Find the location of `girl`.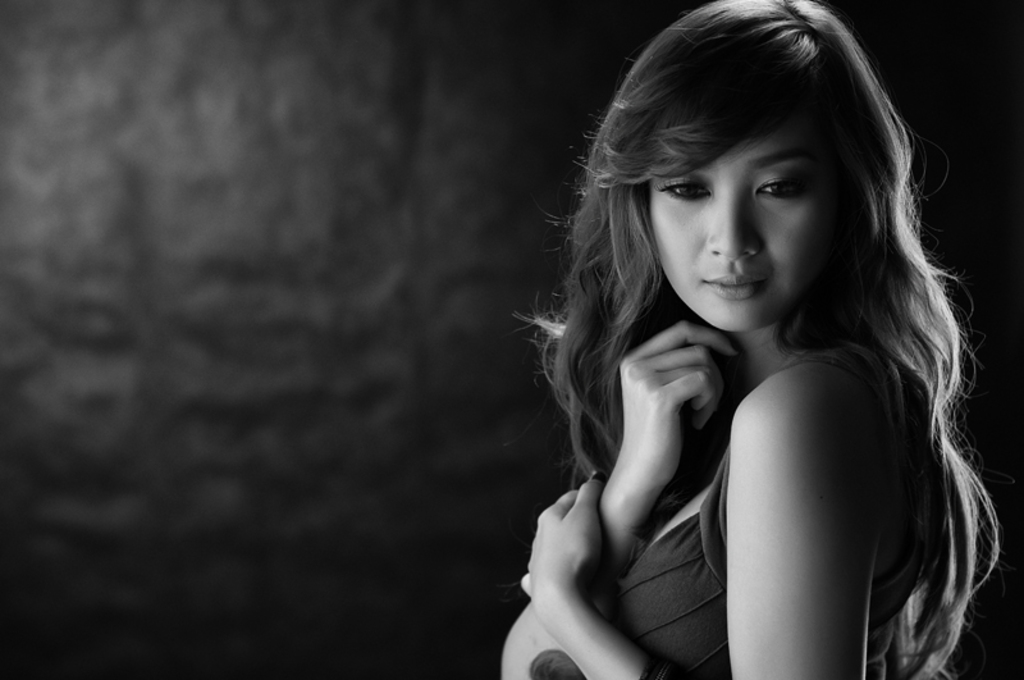
Location: l=502, t=0, r=1001, b=679.
